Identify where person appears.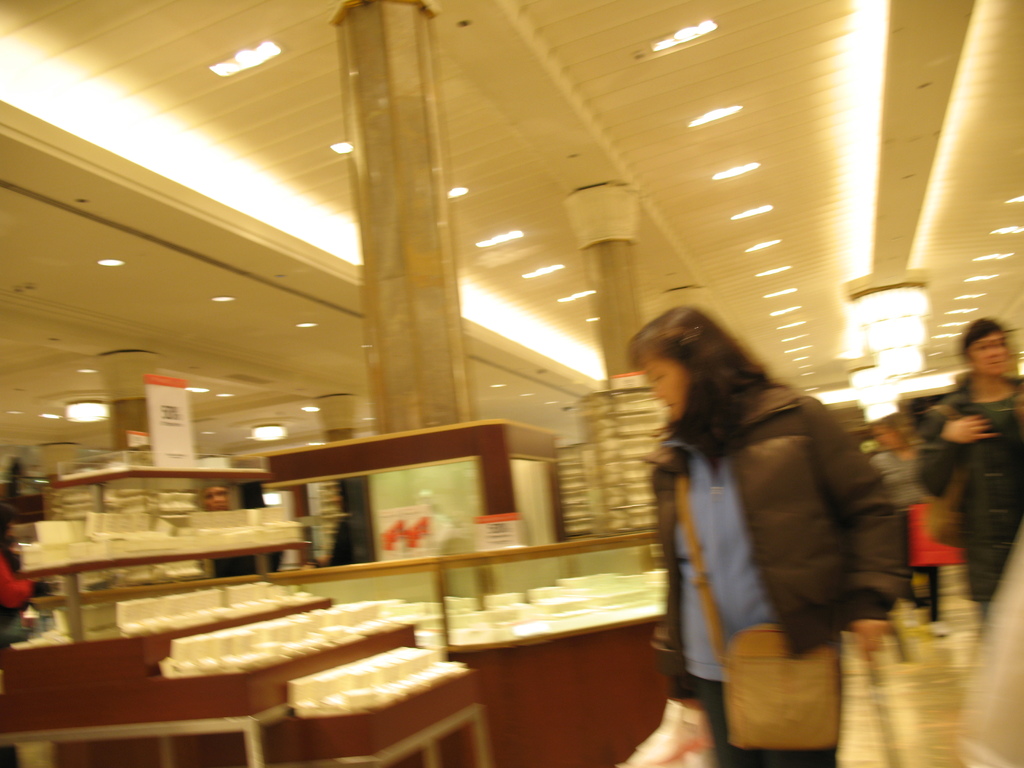
Appears at [870,414,936,619].
